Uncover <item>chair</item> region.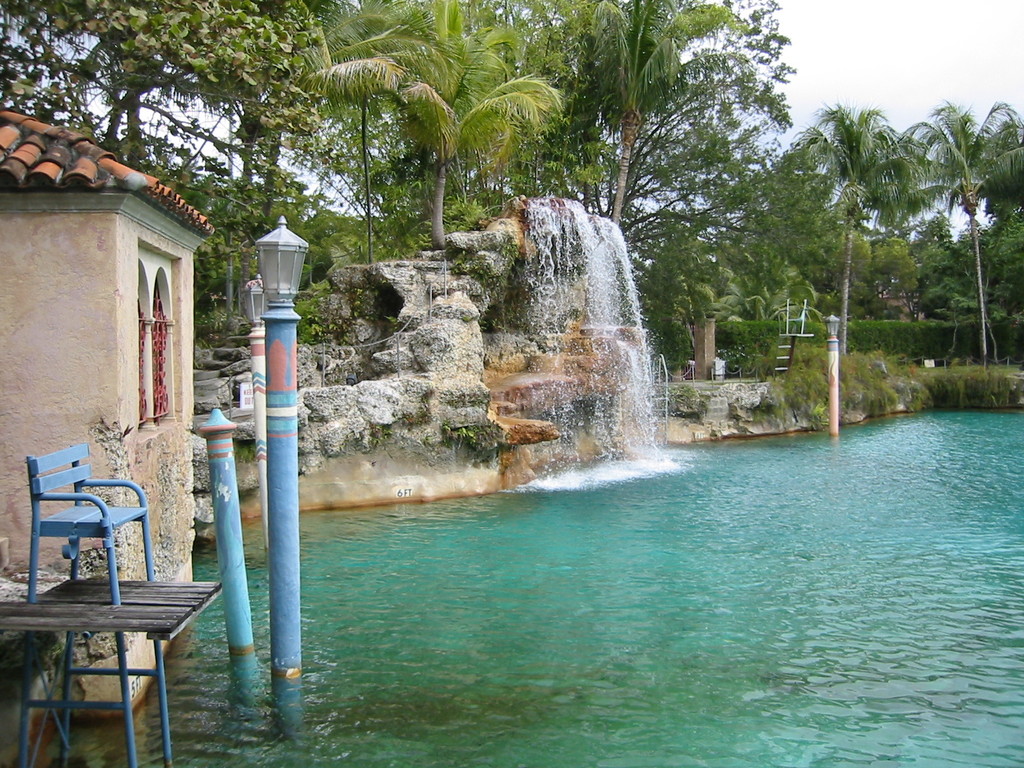
Uncovered: <region>12, 465, 156, 628</region>.
